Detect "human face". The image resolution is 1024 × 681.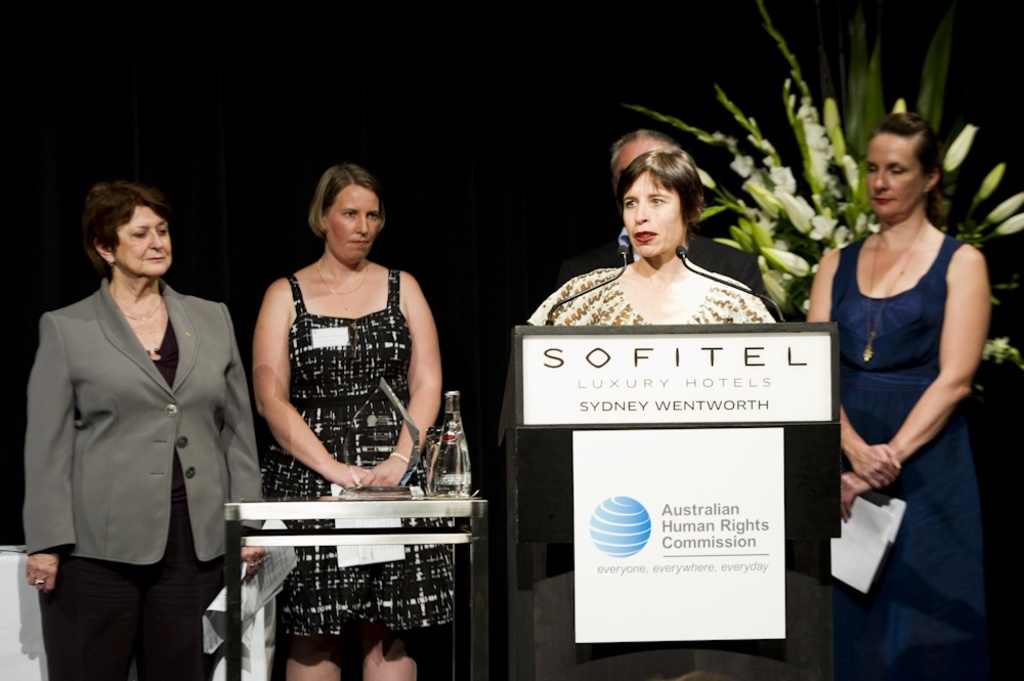
[625,171,681,256].
